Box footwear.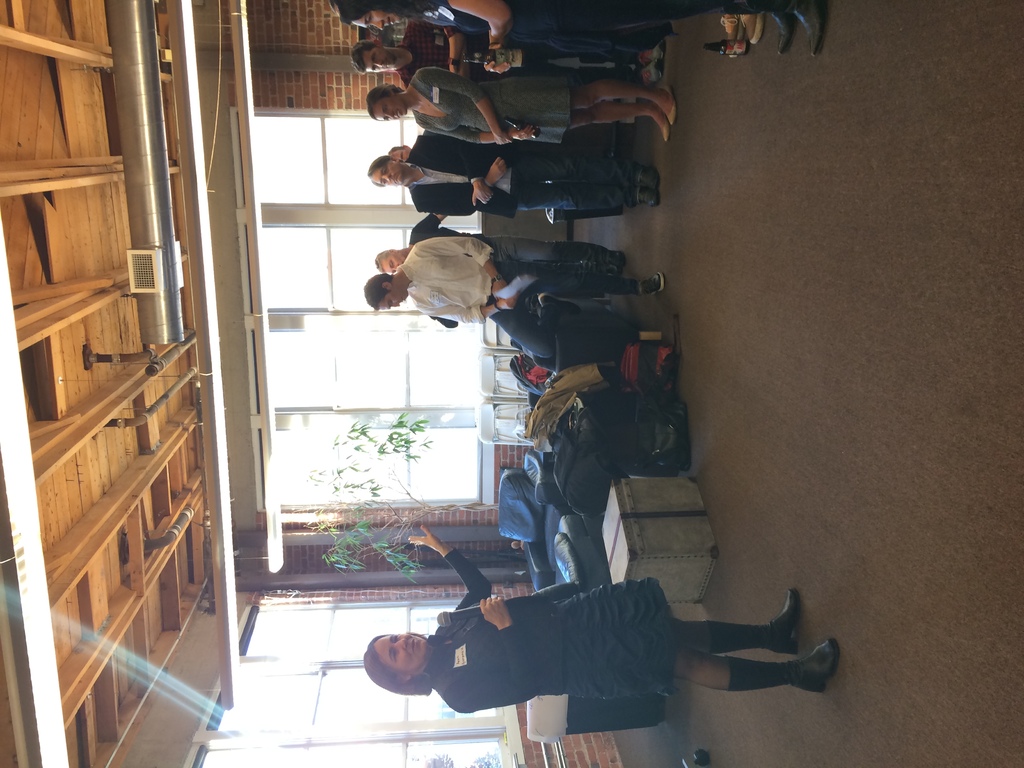
764 588 801 652.
